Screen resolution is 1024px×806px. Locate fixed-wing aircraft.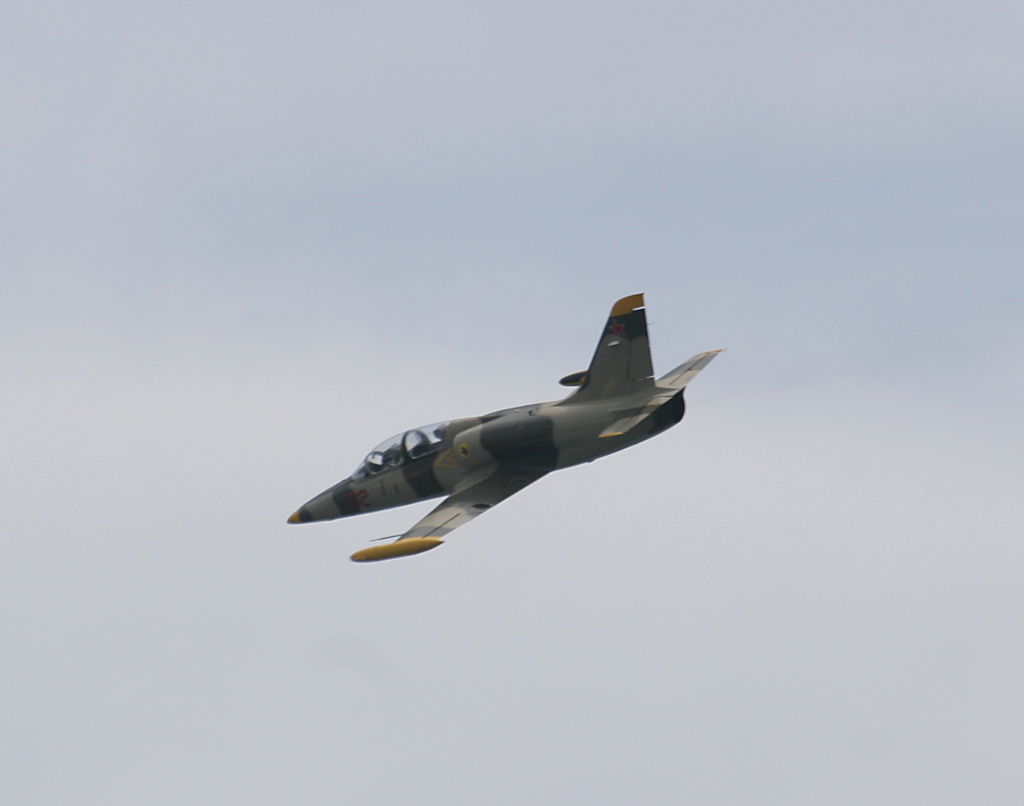
[x1=283, y1=286, x2=734, y2=562].
